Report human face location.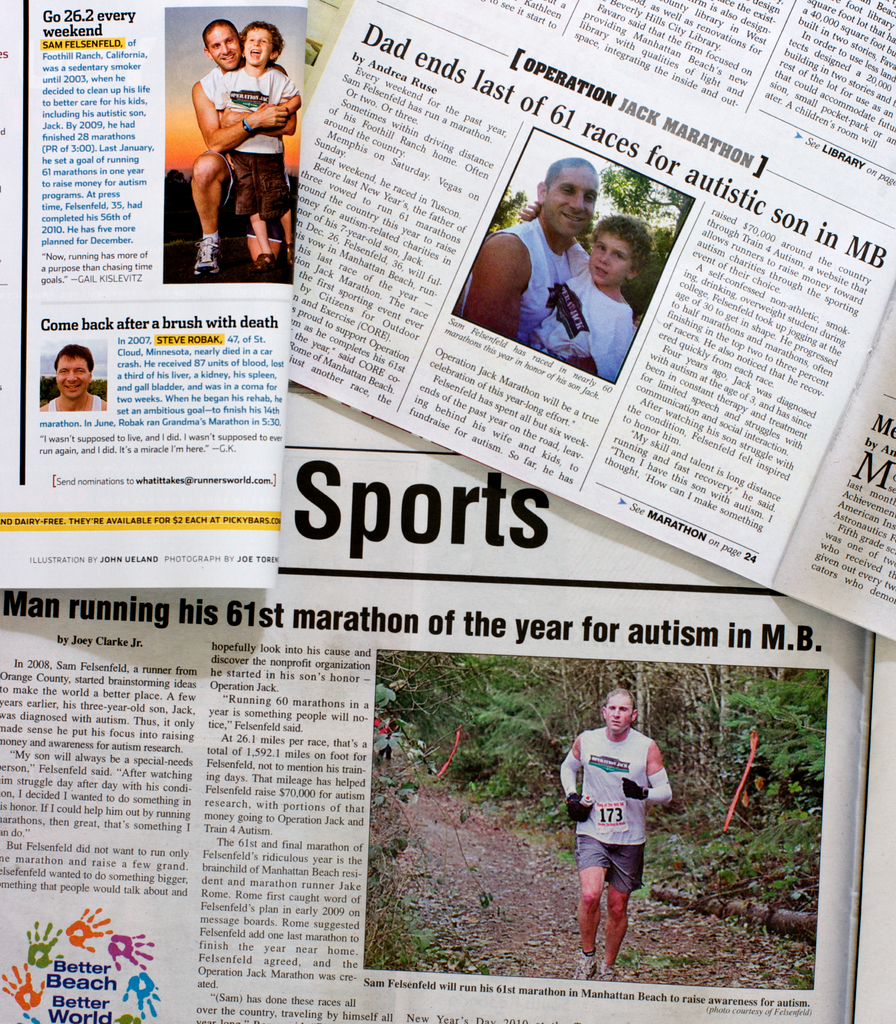
Report: 206,27,241,70.
